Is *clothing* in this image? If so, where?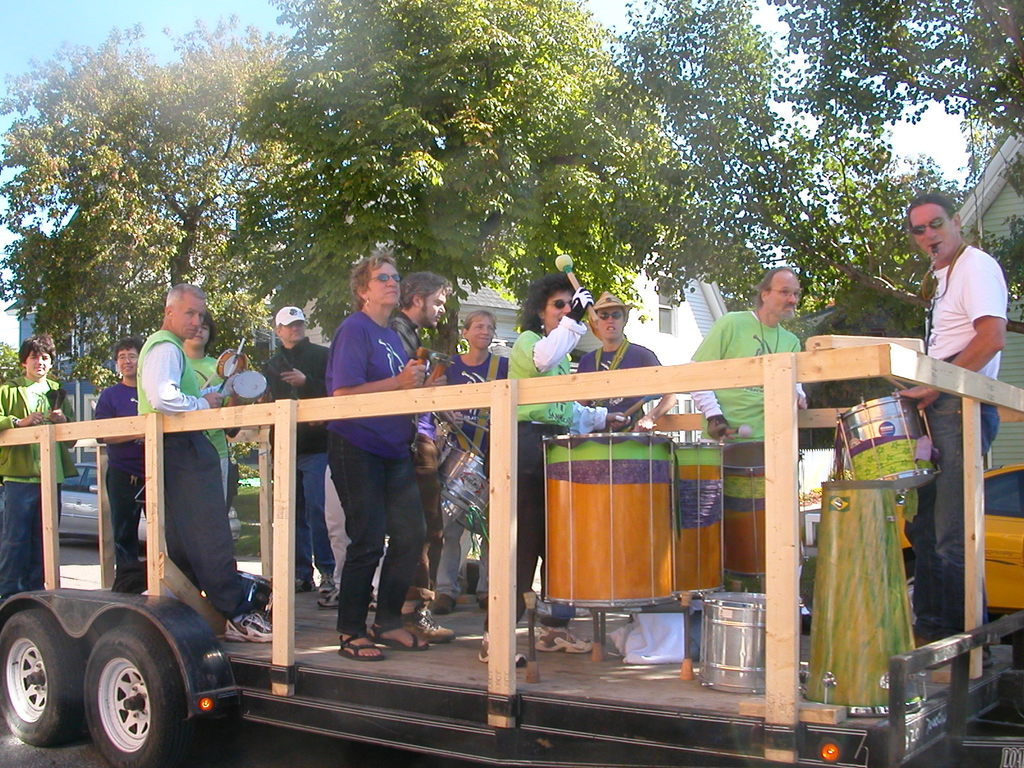
Yes, at [left=162, top=430, right=250, bottom=609].
